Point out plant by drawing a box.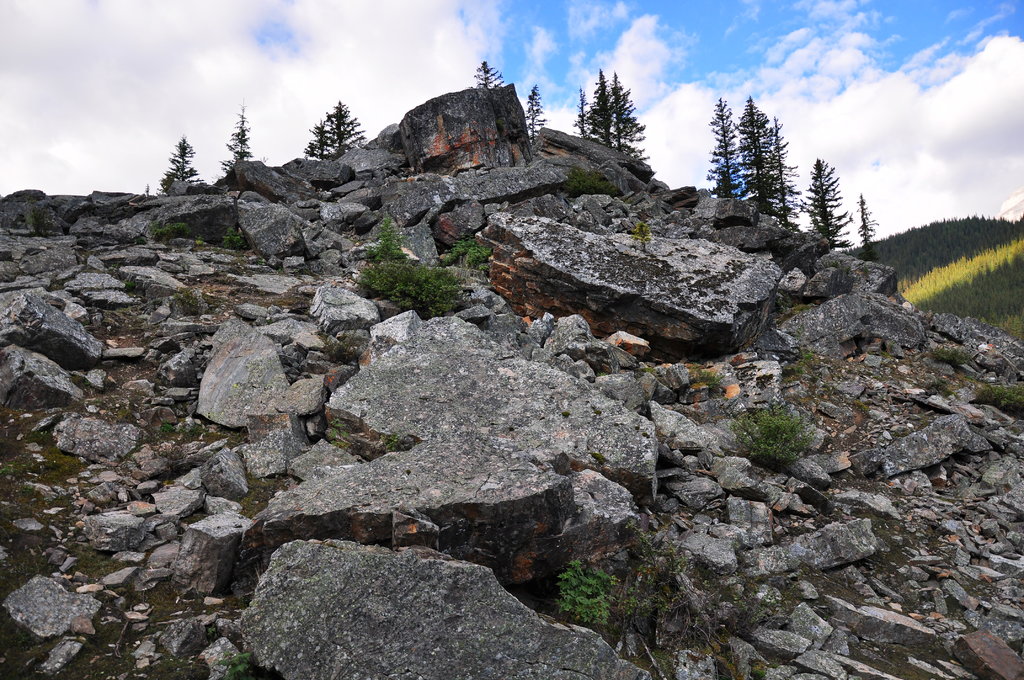
l=351, t=249, r=479, b=308.
